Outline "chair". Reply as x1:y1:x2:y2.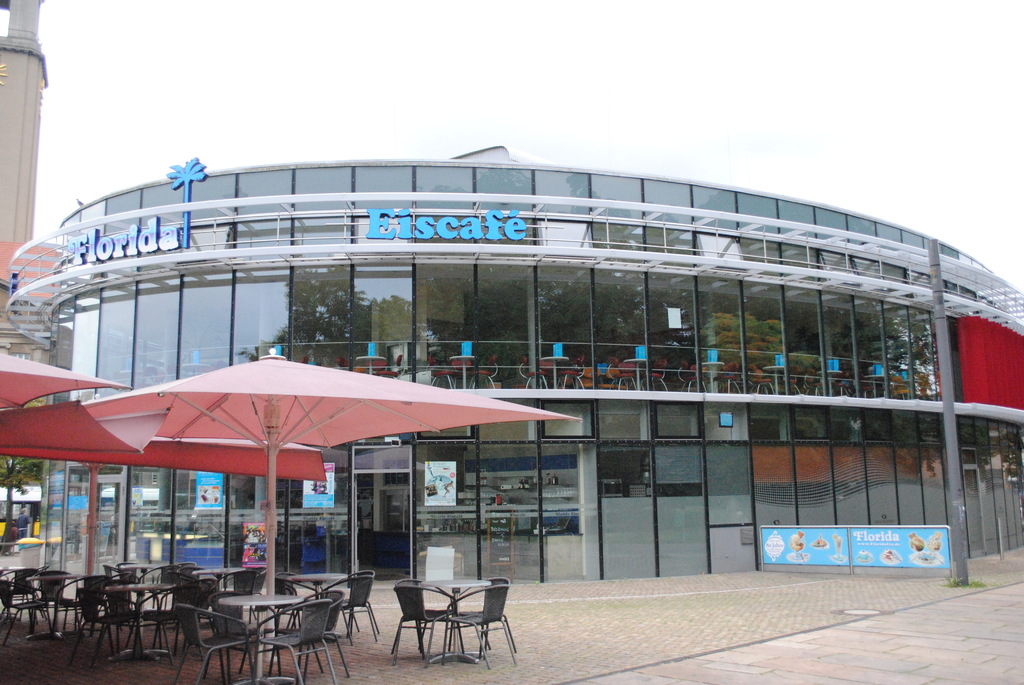
321:569:375:638.
